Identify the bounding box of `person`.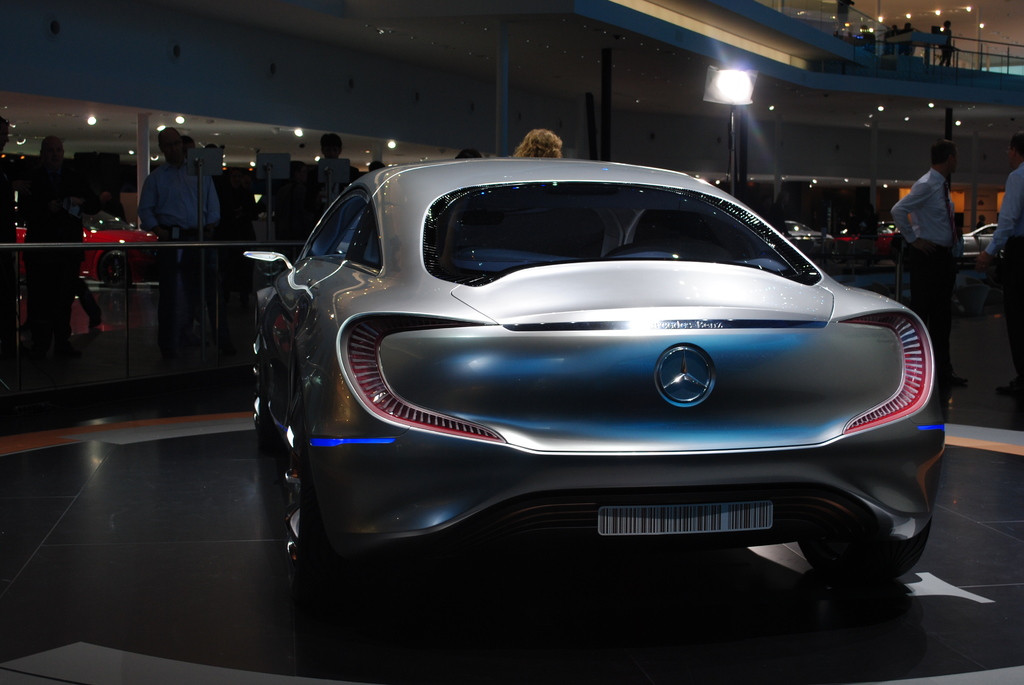
[839, 2, 854, 29].
